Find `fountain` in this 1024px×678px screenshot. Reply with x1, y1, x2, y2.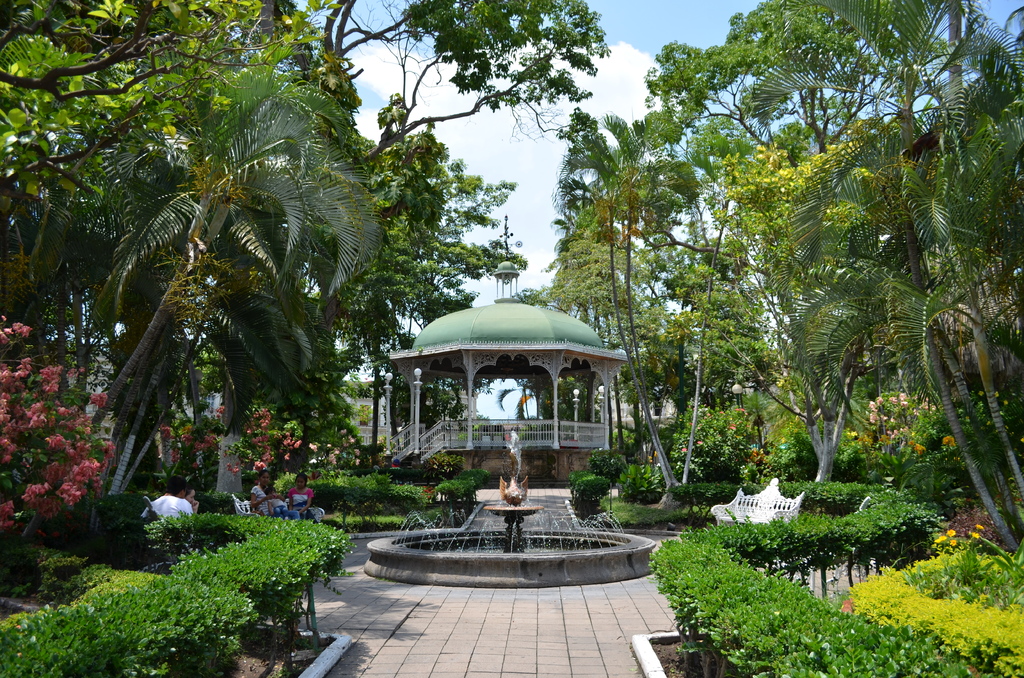
362, 429, 657, 591.
